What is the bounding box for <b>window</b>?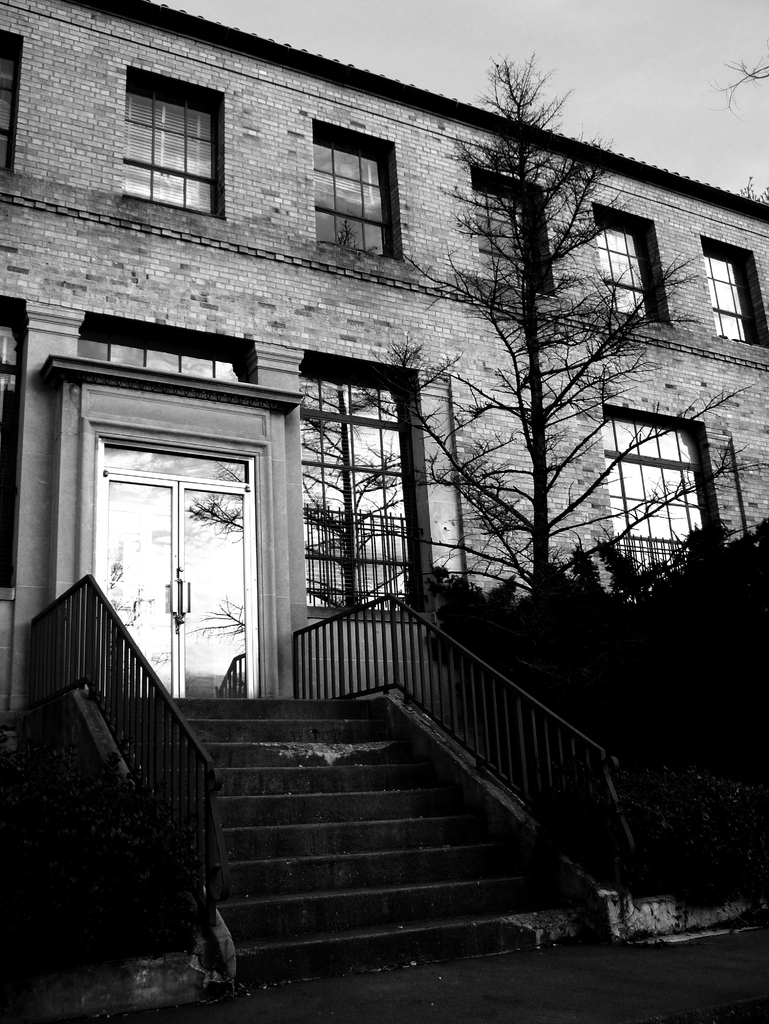
rect(595, 218, 660, 316).
